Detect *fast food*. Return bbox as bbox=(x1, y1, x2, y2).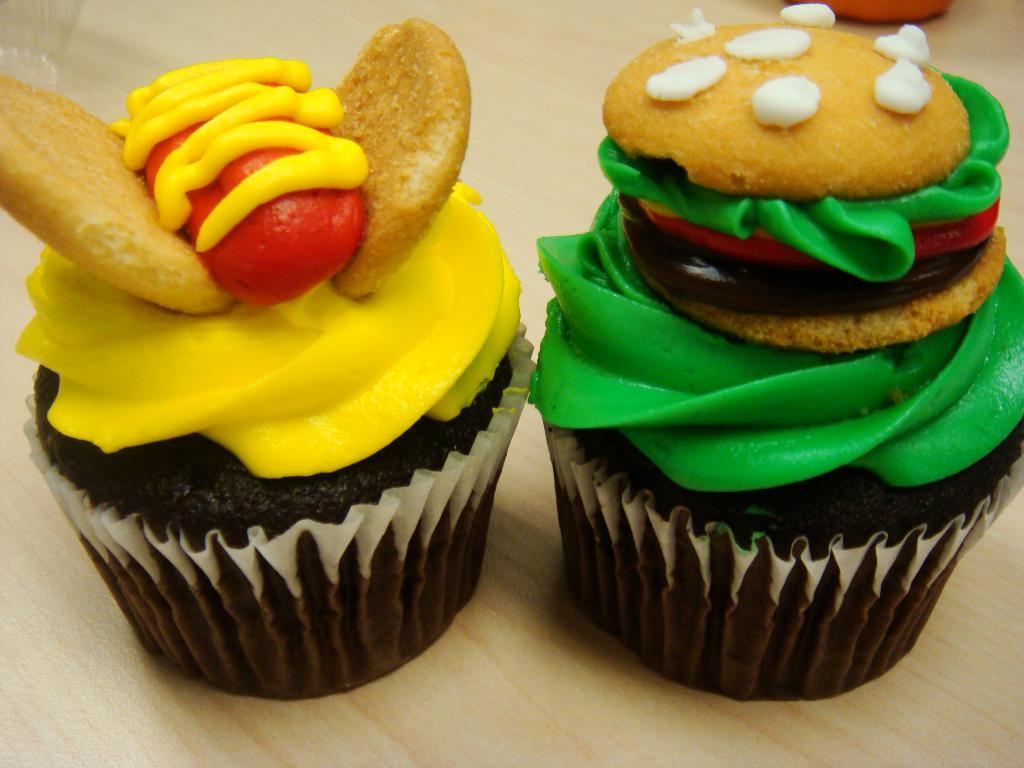
bbox=(0, 13, 516, 535).
